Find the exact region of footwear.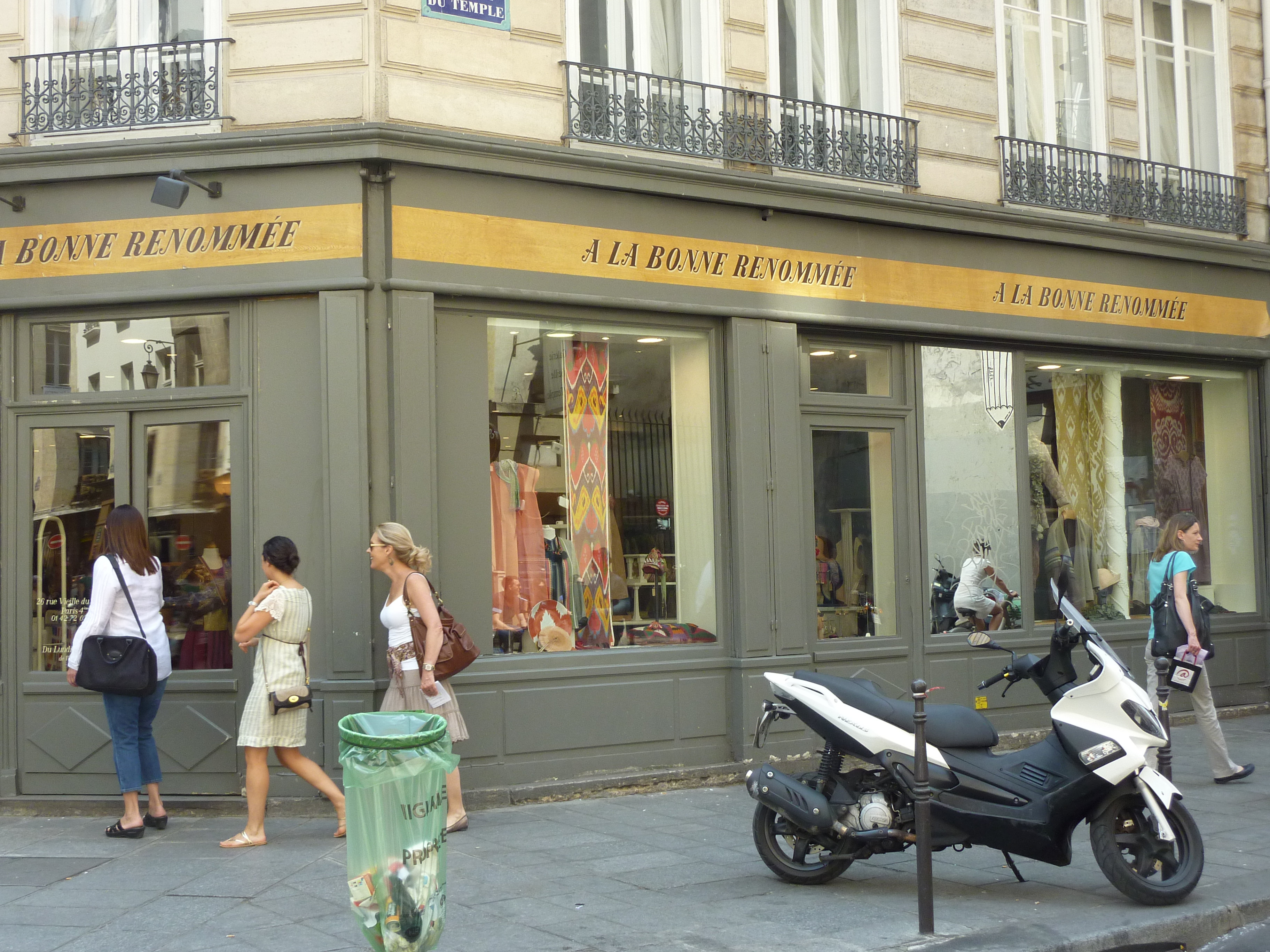
Exact region: bbox=[423, 265, 437, 273].
